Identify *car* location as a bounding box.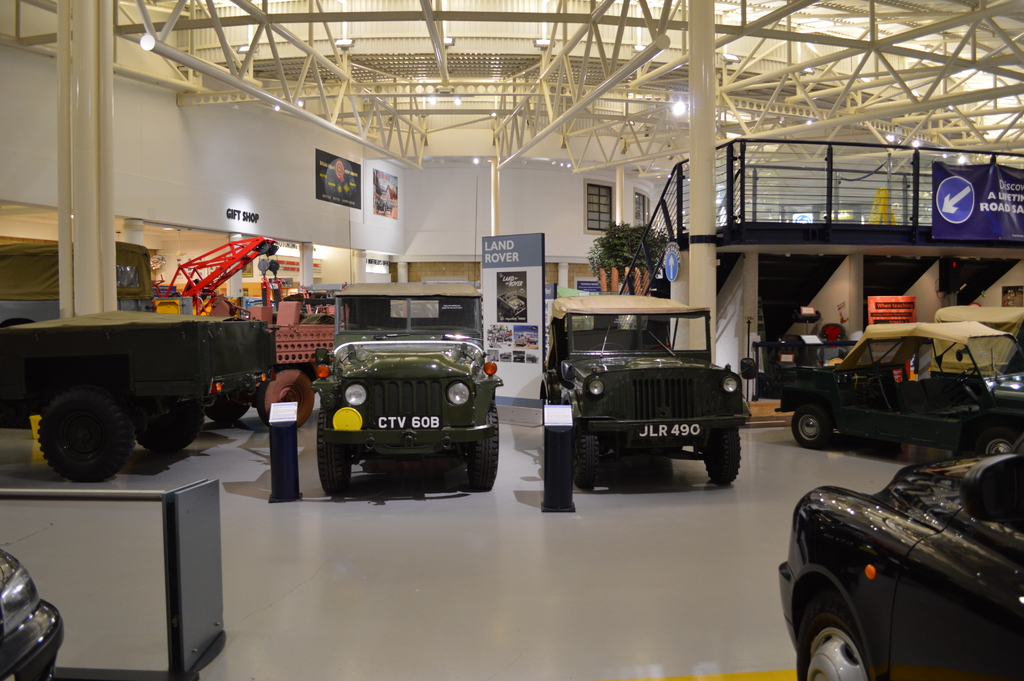
rect(0, 548, 68, 680).
